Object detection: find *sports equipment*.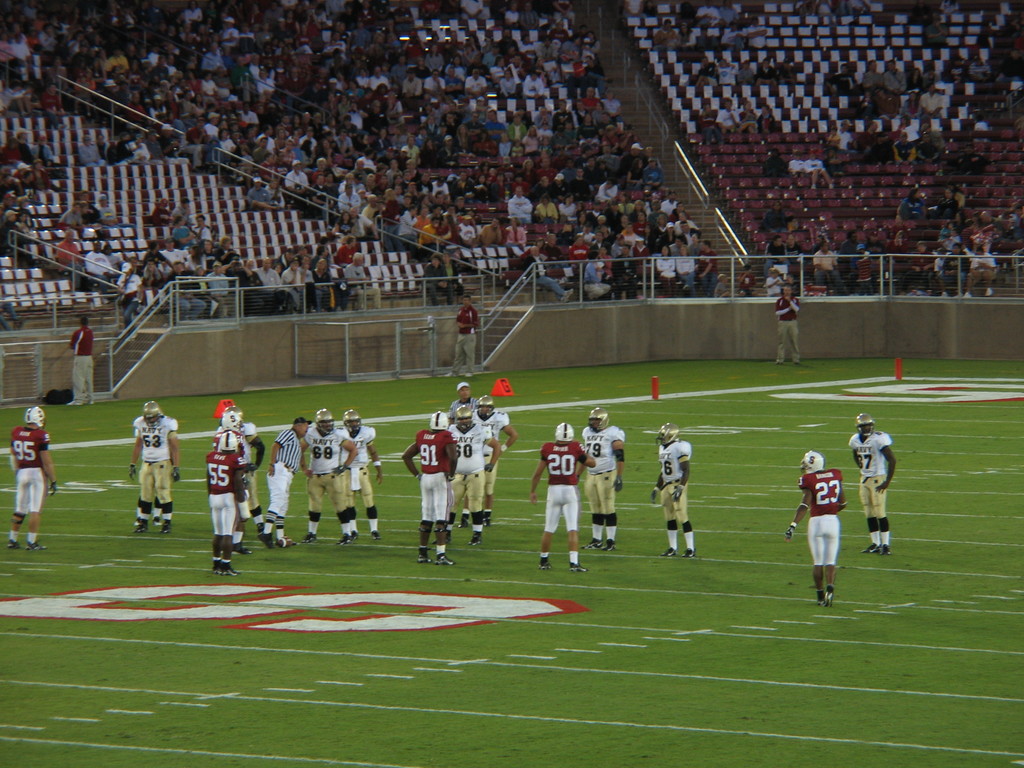
609, 474, 628, 495.
